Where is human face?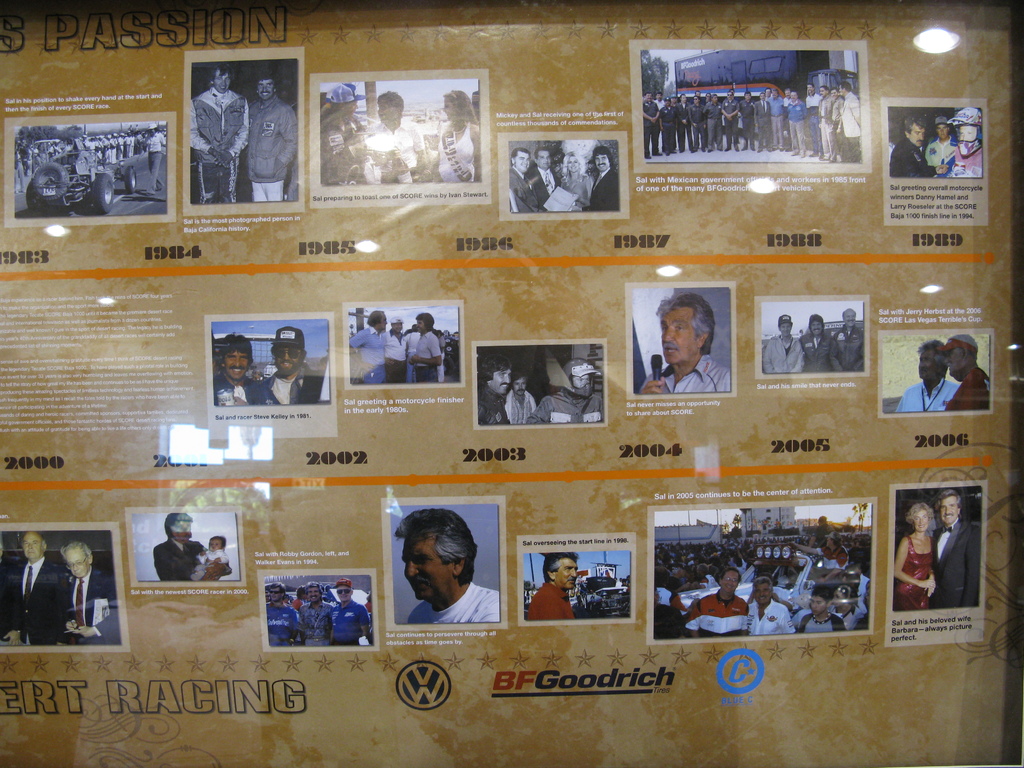
l=513, t=378, r=527, b=396.
